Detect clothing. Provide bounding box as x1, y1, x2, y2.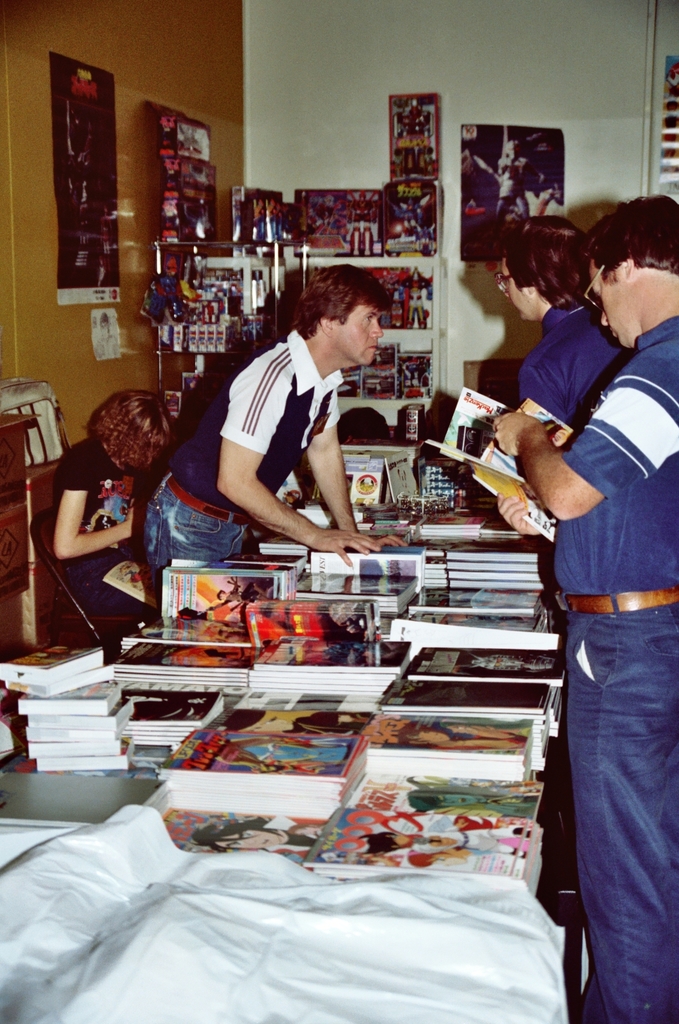
147, 328, 346, 556.
